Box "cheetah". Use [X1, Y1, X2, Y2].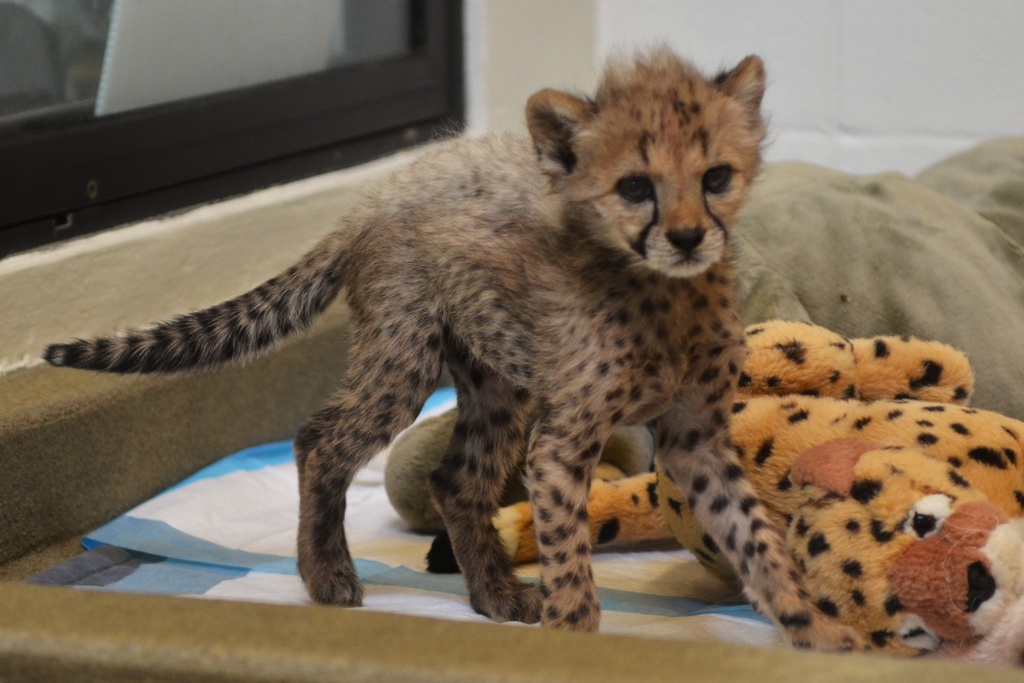
[489, 312, 1023, 656].
